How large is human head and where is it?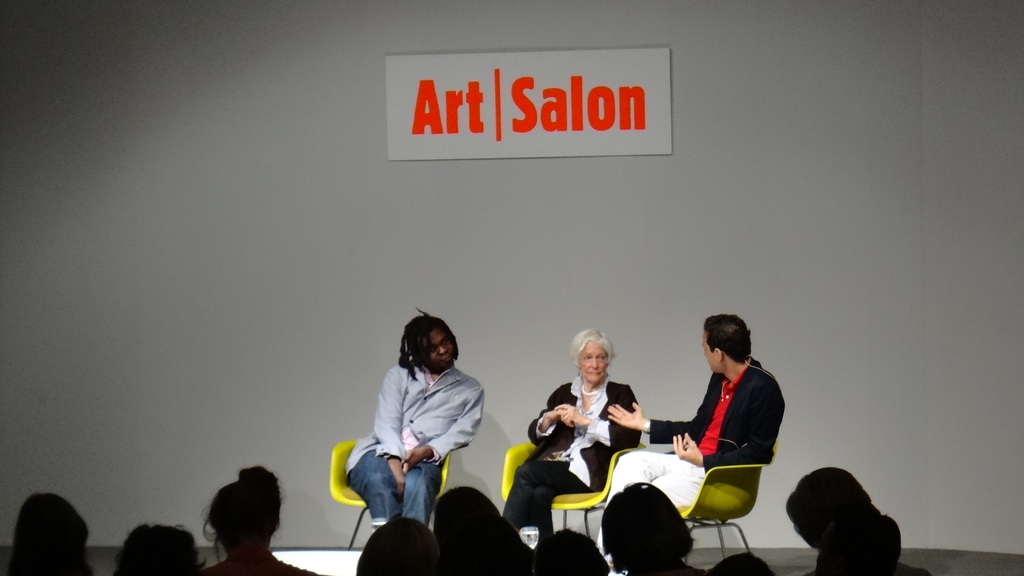
Bounding box: [left=359, top=517, right=440, bottom=575].
